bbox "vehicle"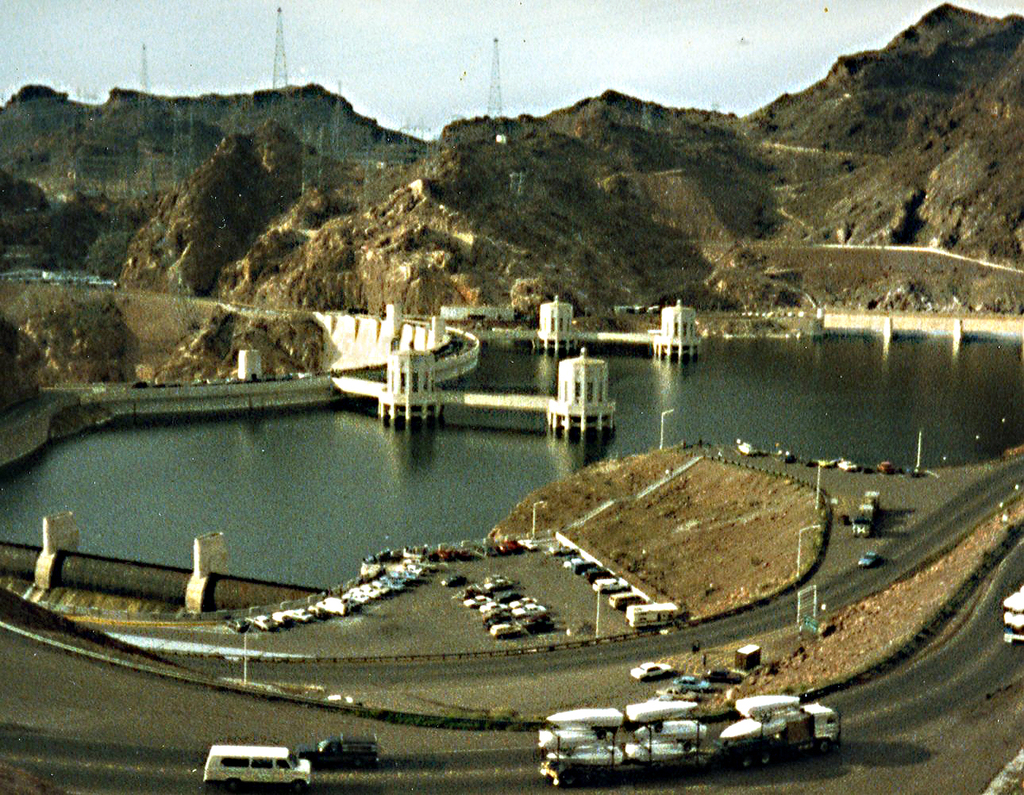
675, 673, 714, 693
